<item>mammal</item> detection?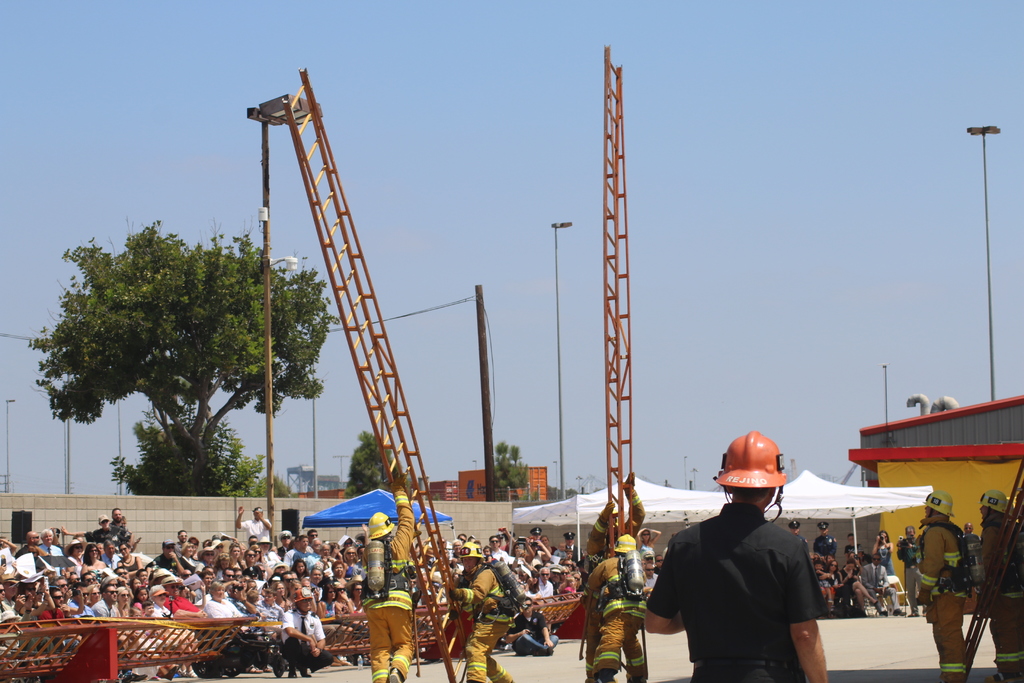
[x1=907, y1=489, x2=988, y2=682]
